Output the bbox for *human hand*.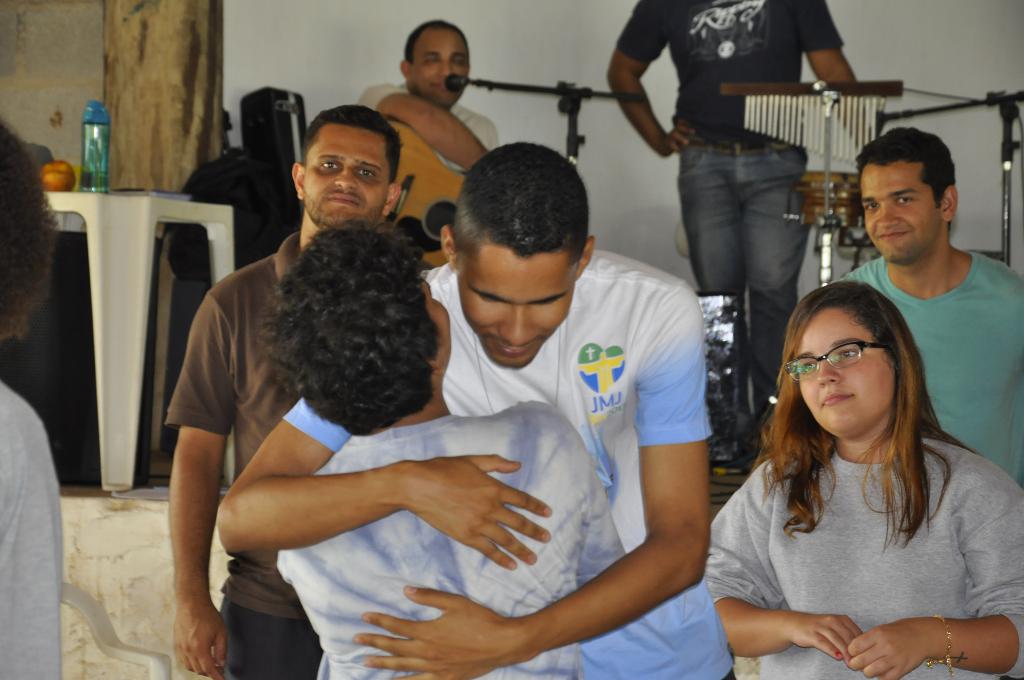
Rect(173, 605, 229, 679).
